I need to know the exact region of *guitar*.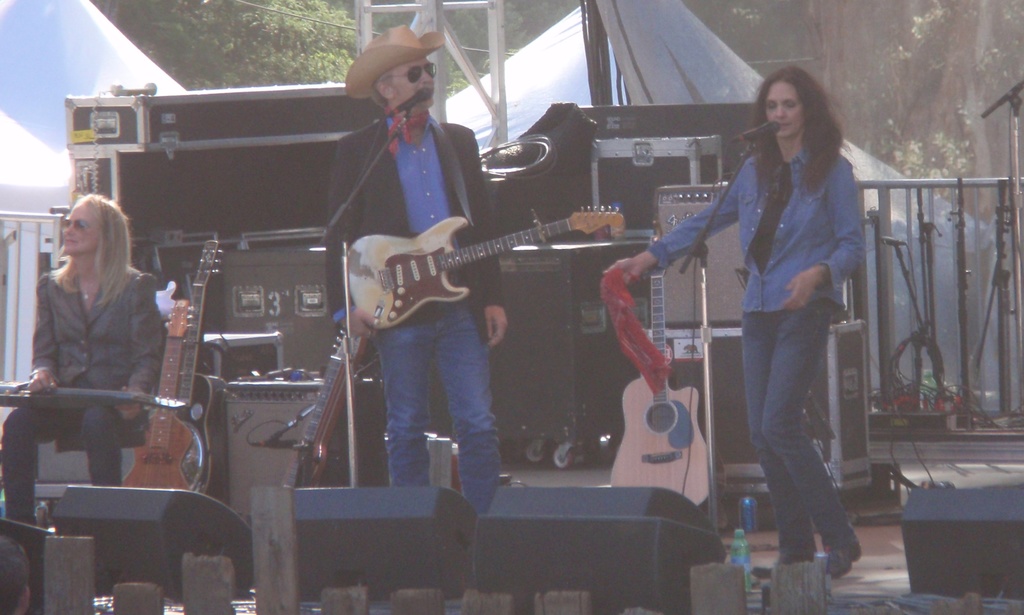
Region: [x1=115, y1=218, x2=229, y2=504].
